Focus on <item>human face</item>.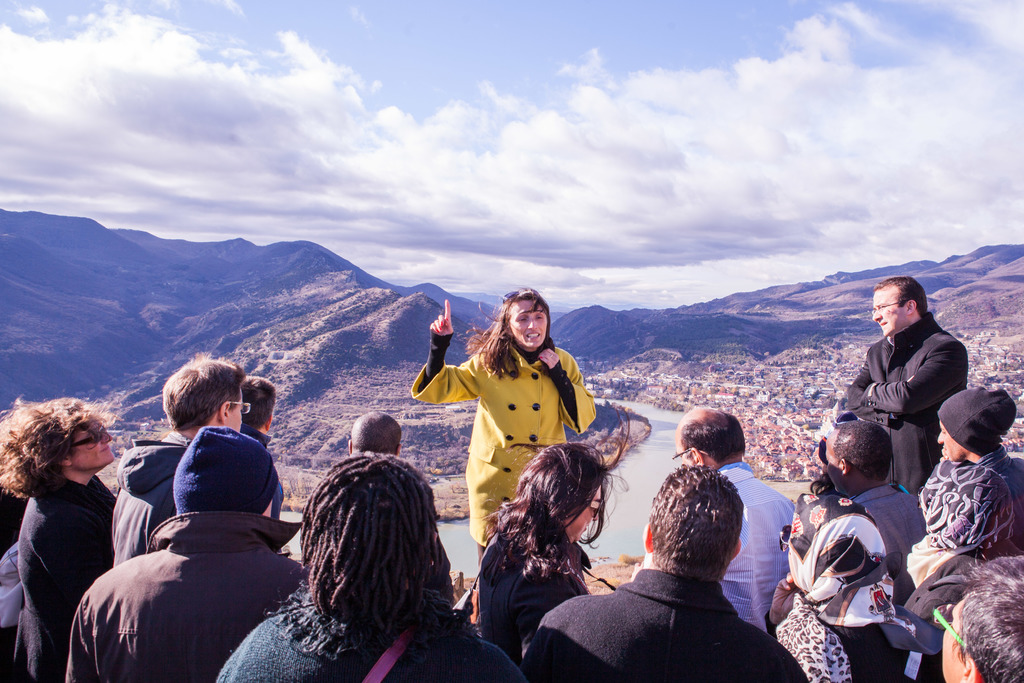
Focused at <bbox>939, 597, 964, 681</bbox>.
